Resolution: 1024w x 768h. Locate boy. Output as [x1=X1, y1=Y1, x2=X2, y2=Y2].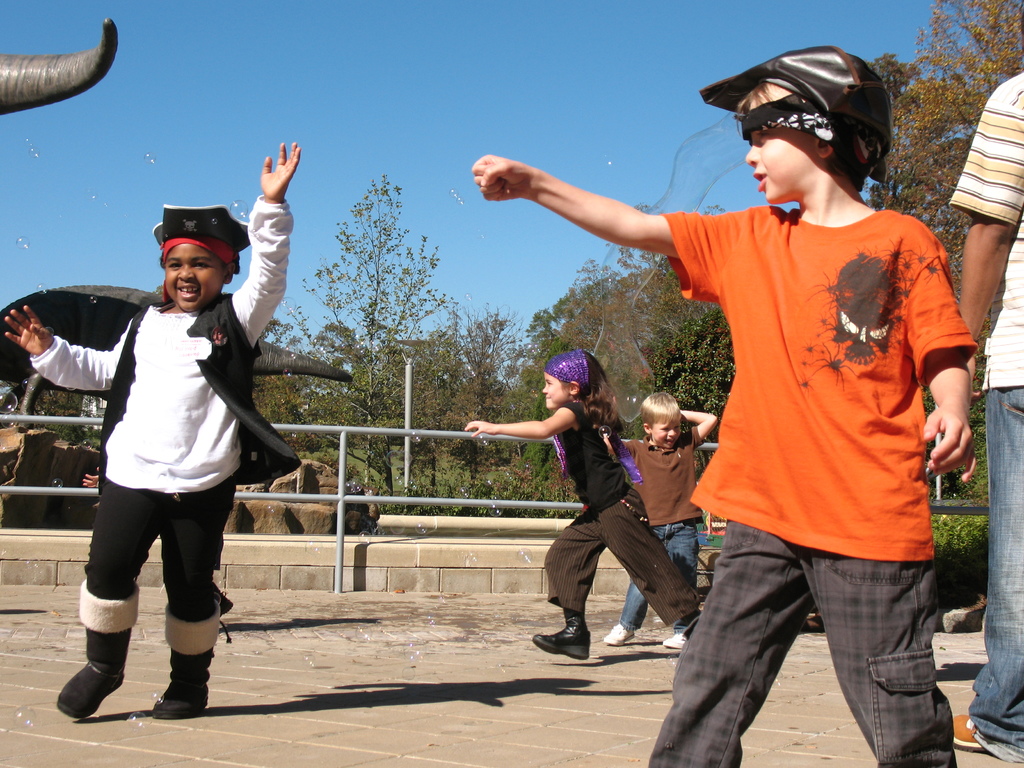
[x1=0, y1=134, x2=302, y2=716].
